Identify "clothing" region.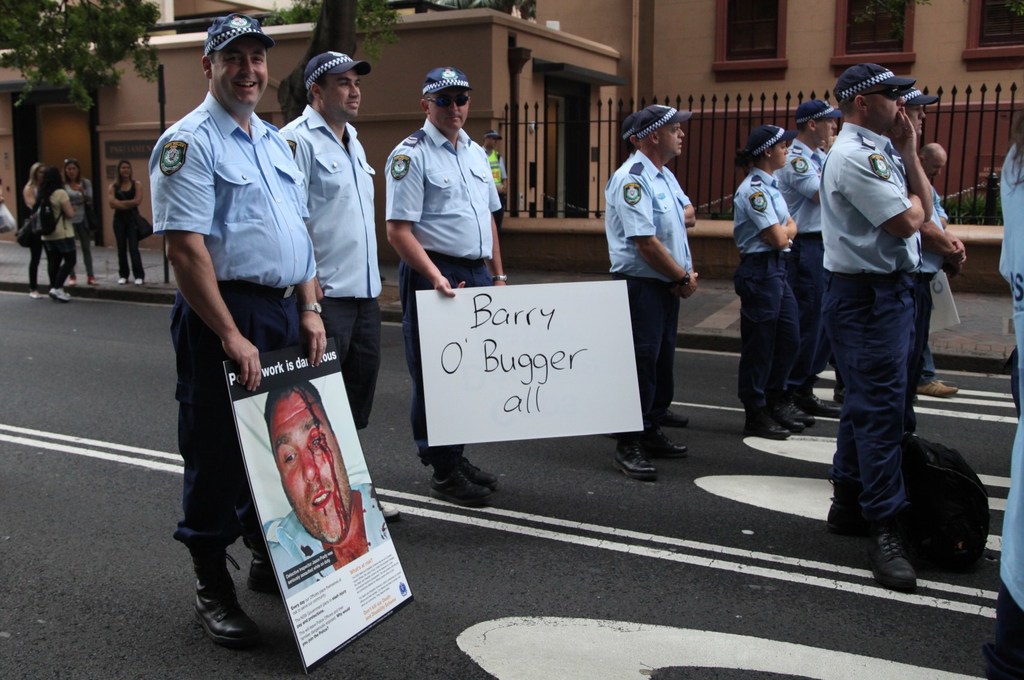
Region: rect(152, 55, 335, 571).
